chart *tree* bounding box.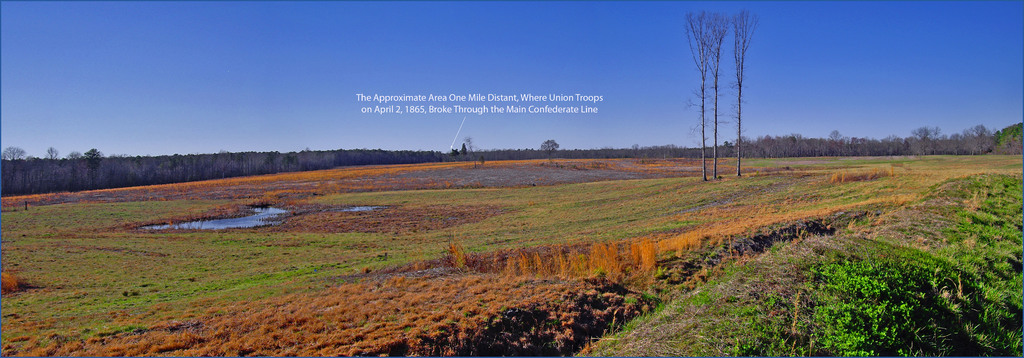
Charted: region(540, 140, 558, 159).
